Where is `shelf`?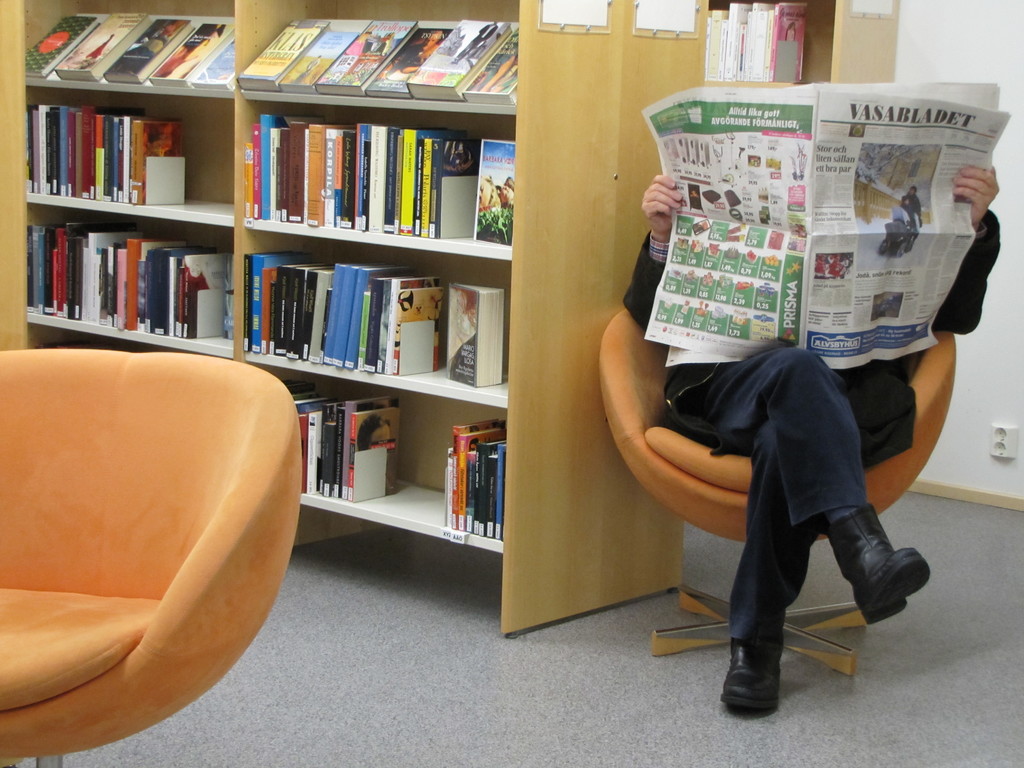
select_region(0, 0, 518, 646).
